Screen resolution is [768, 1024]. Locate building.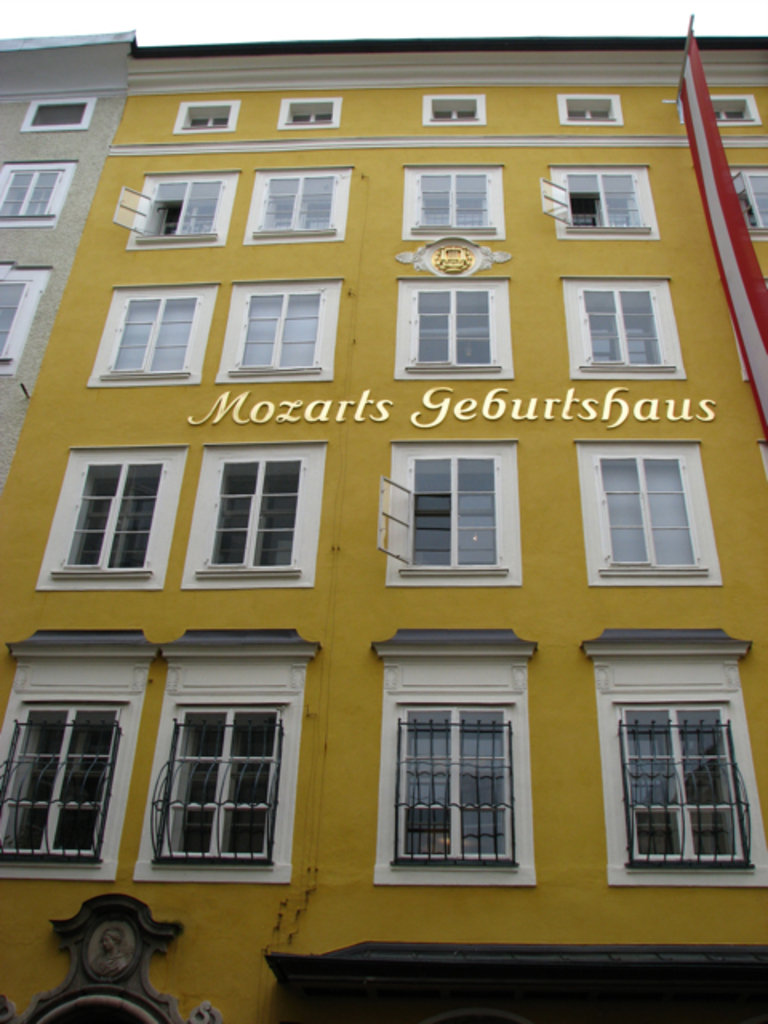
l=0, t=30, r=130, b=480.
